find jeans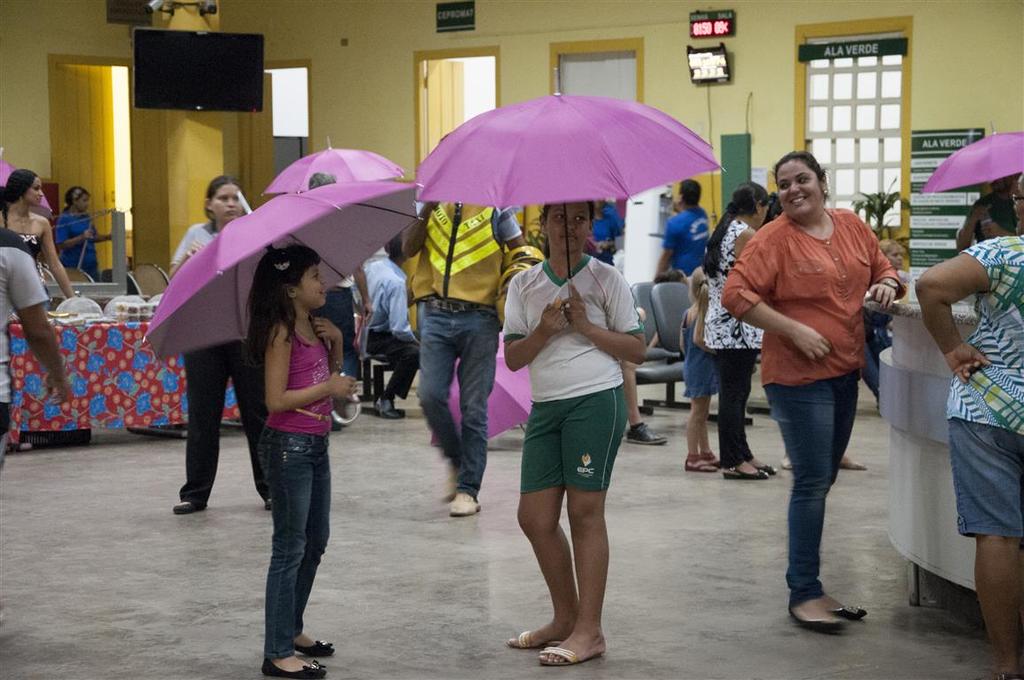
bbox=[193, 431, 332, 679]
